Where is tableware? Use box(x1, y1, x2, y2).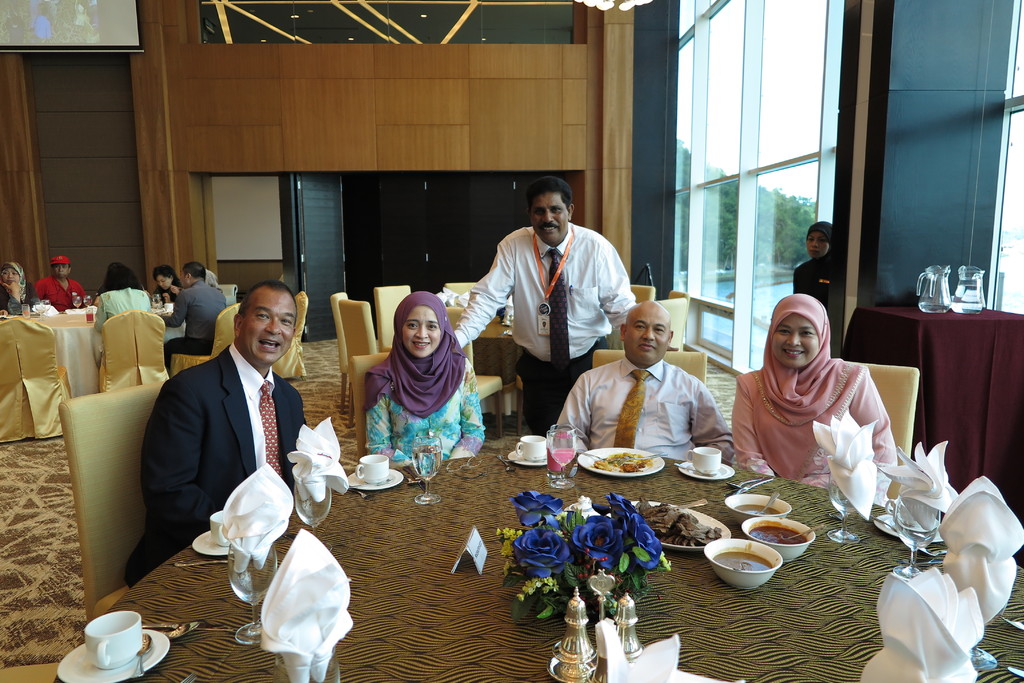
box(702, 536, 783, 592).
